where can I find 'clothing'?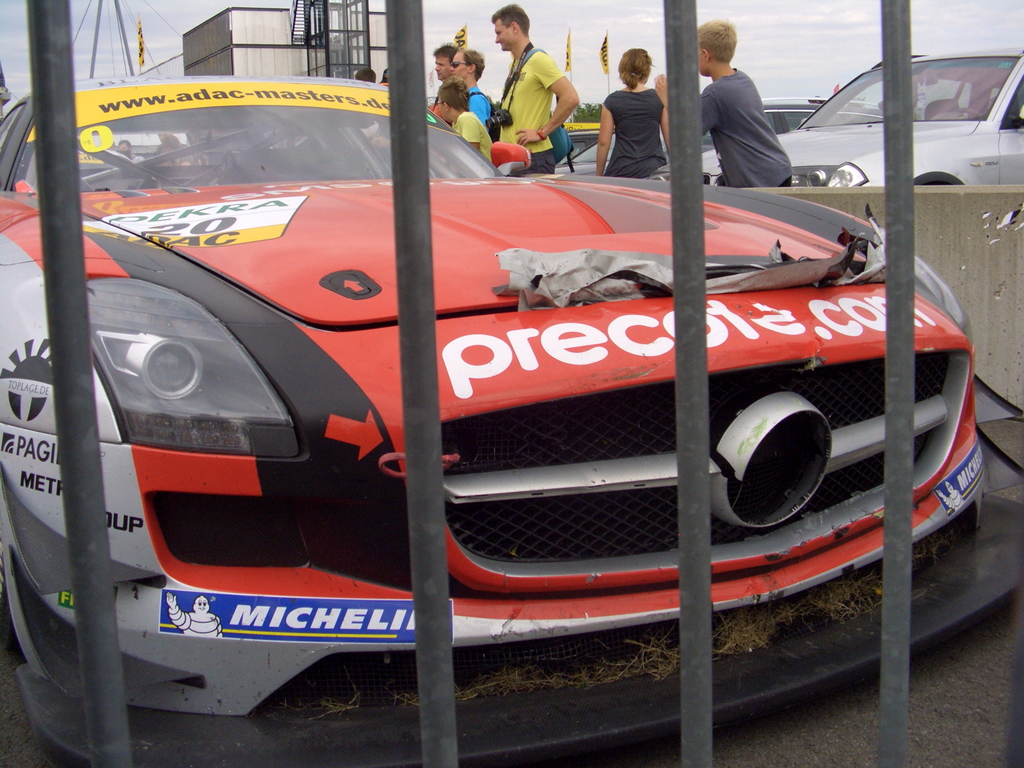
You can find it at bbox=(693, 73, 797, 188).
